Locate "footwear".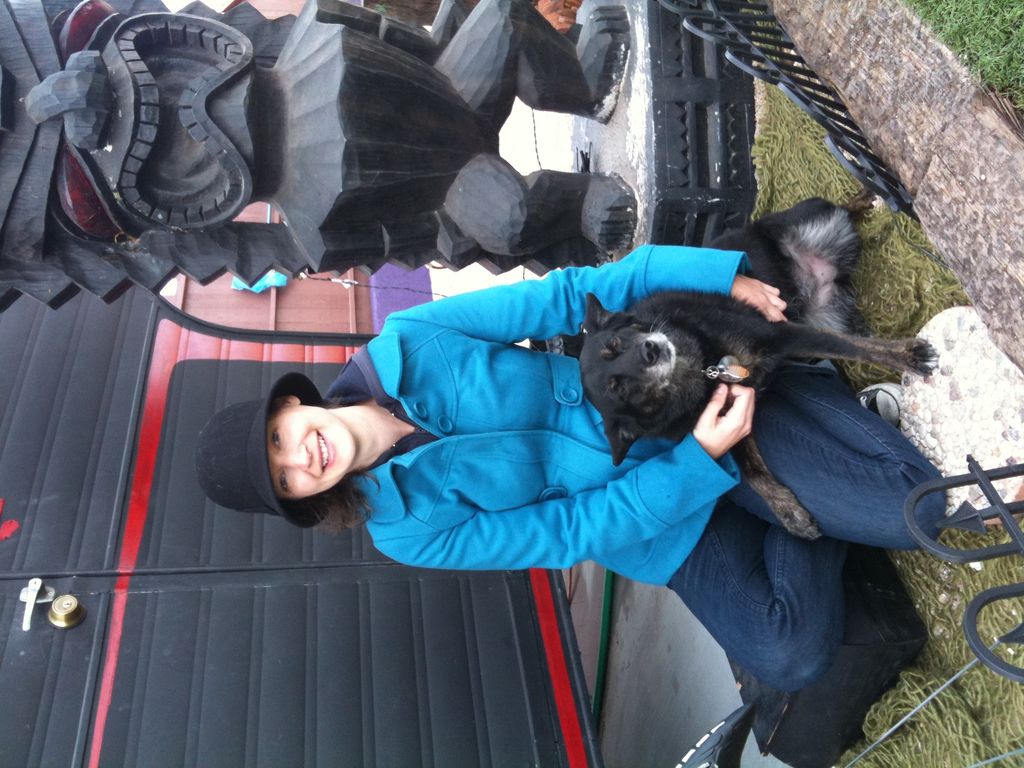
Bounding box: 856 383 905 428.
